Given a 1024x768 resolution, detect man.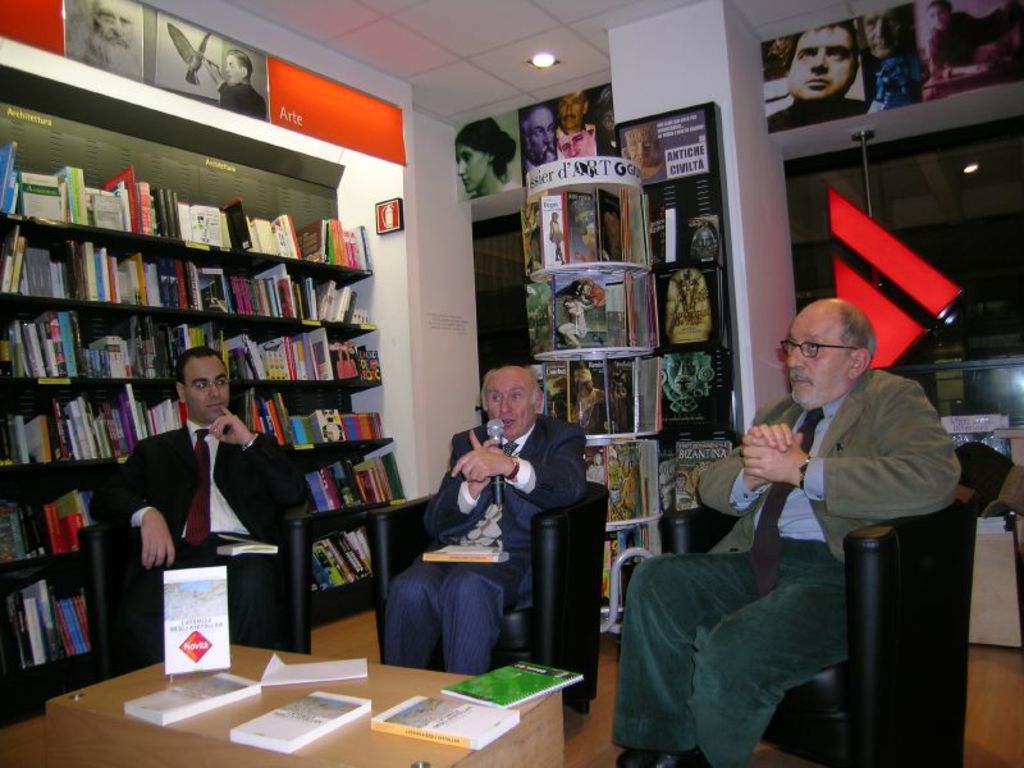
(764, 26, 867, 134).
